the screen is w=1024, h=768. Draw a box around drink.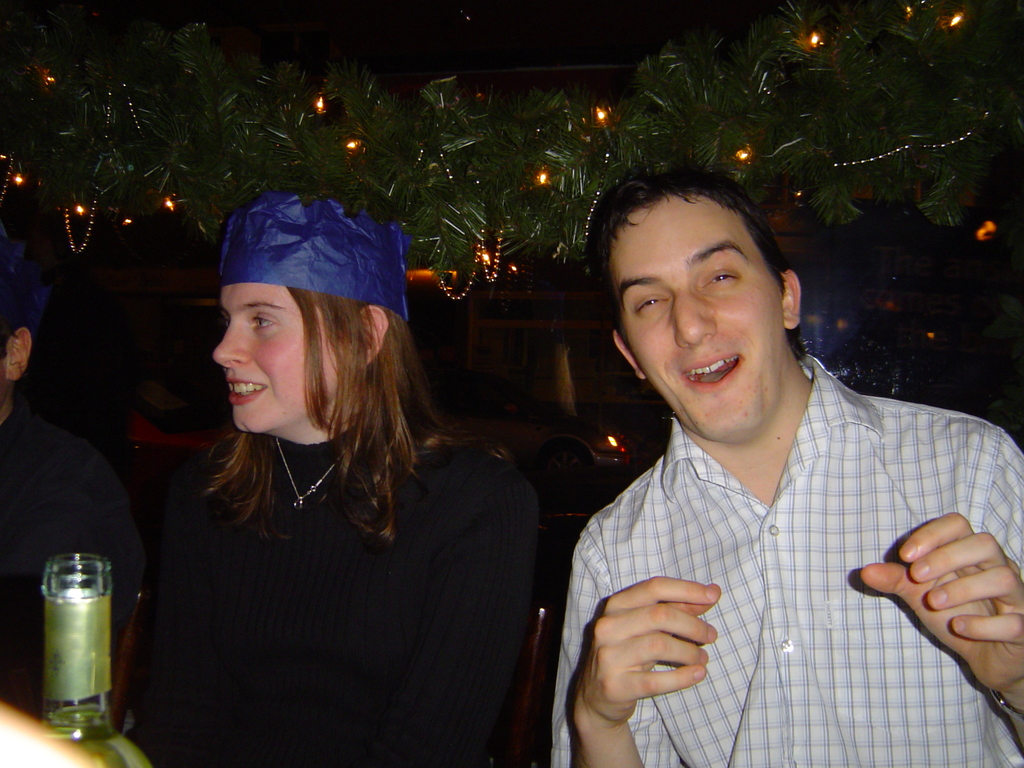
[x1=48, y1=702, x2=109, y2=724].
